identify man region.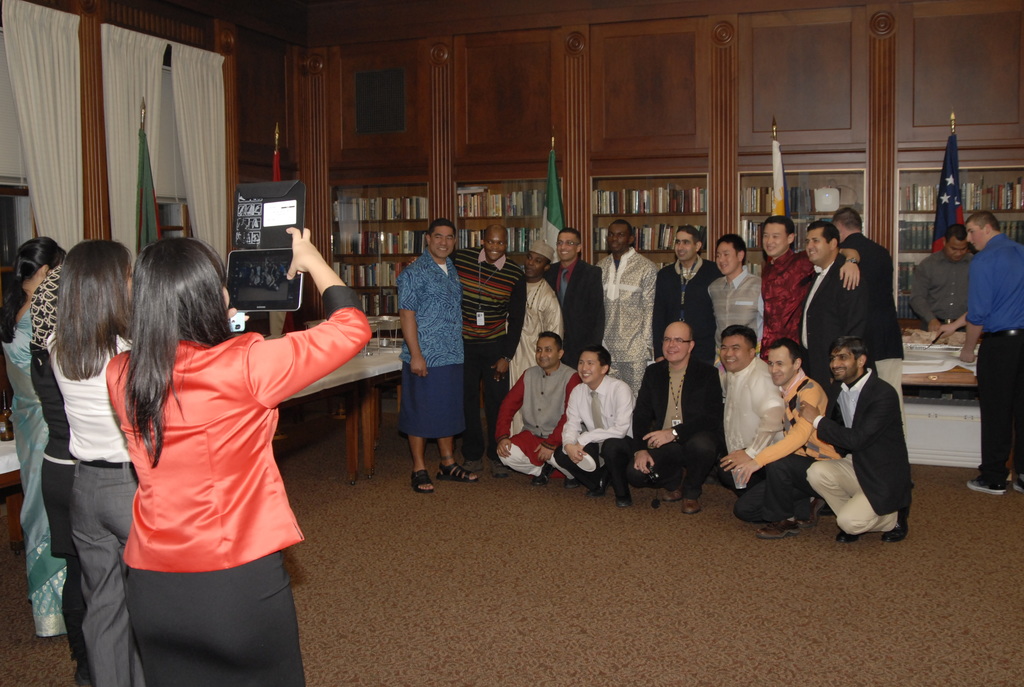
Region: {"x1": 492, "y1": 330, "x2": 589, "y2": 490}.
